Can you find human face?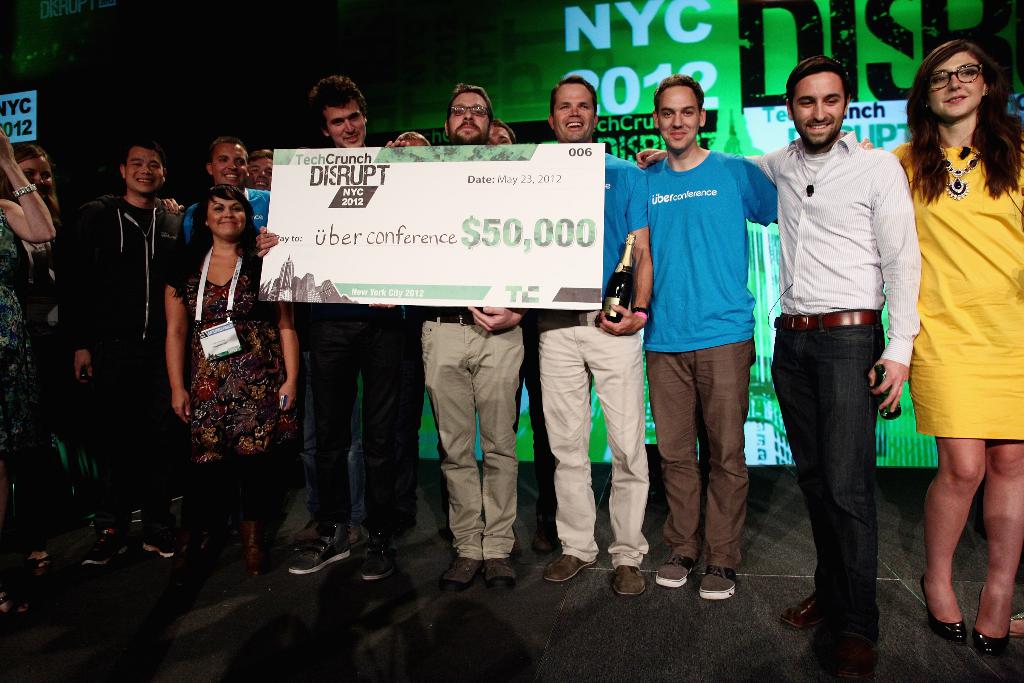
Yes, bounding box: 17 154 54 200.
